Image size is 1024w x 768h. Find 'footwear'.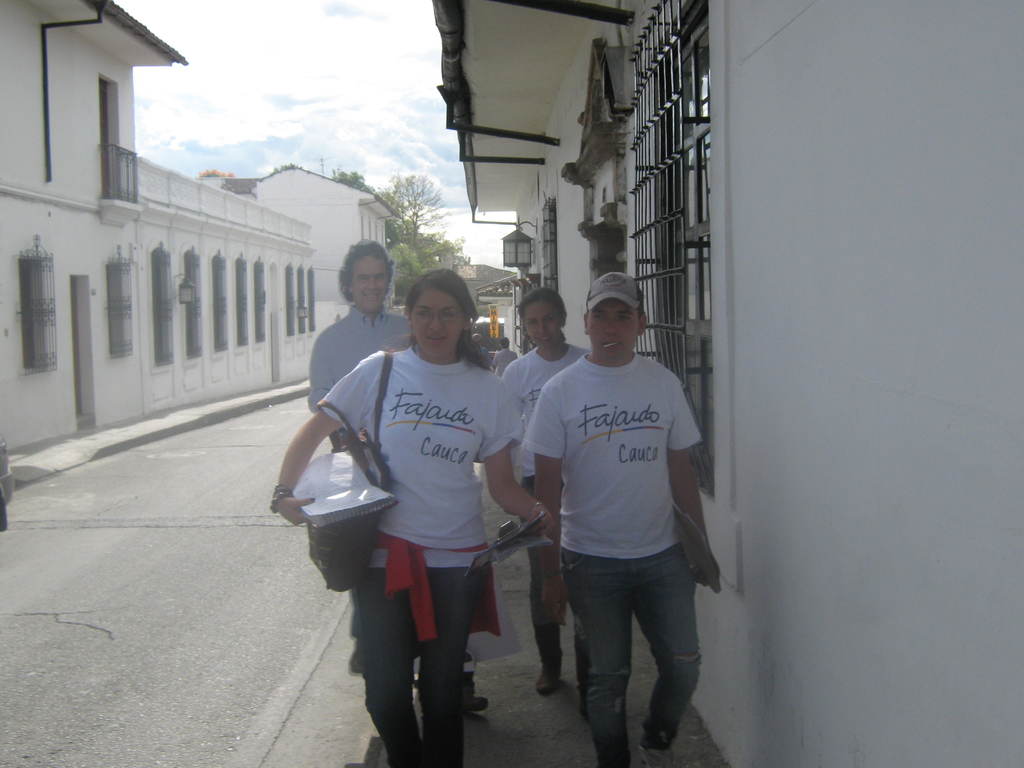
{"left": 460, "top": 669, "right": 486, "bottom": 710}.
